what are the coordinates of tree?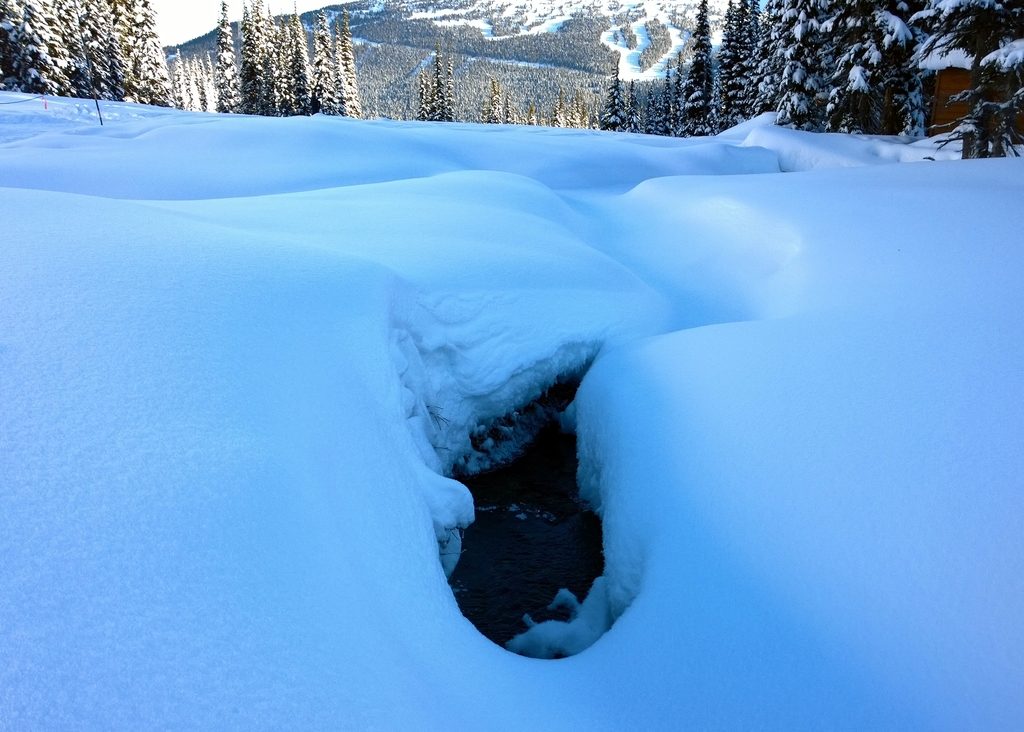
bbox=[550, 94, 564, 130].
